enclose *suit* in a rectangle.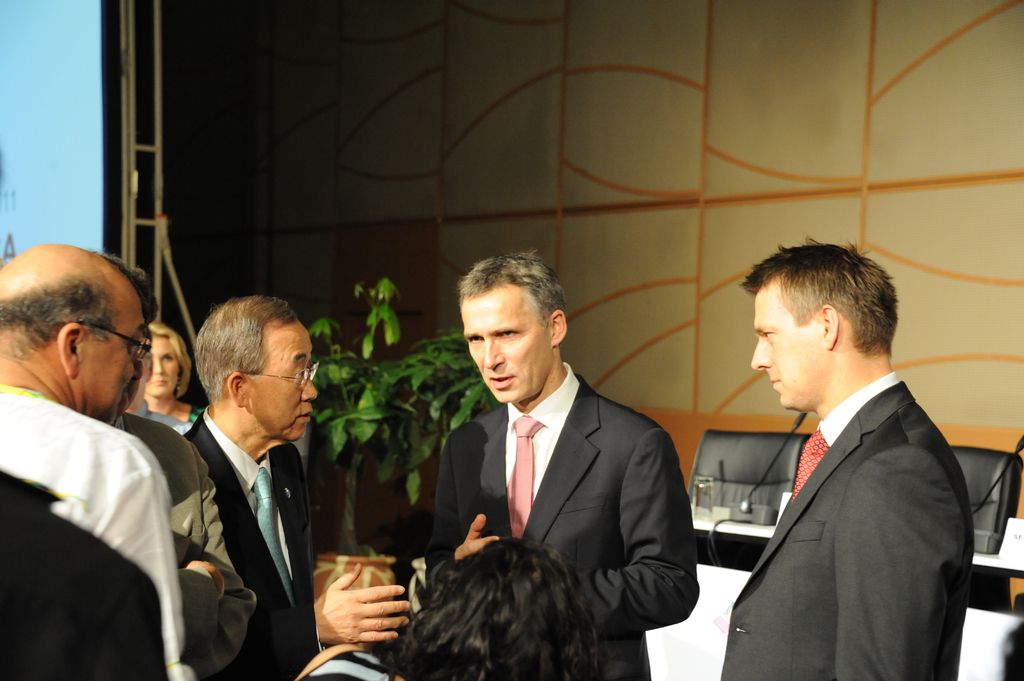
bbox=(706, 297, 980, 671).
